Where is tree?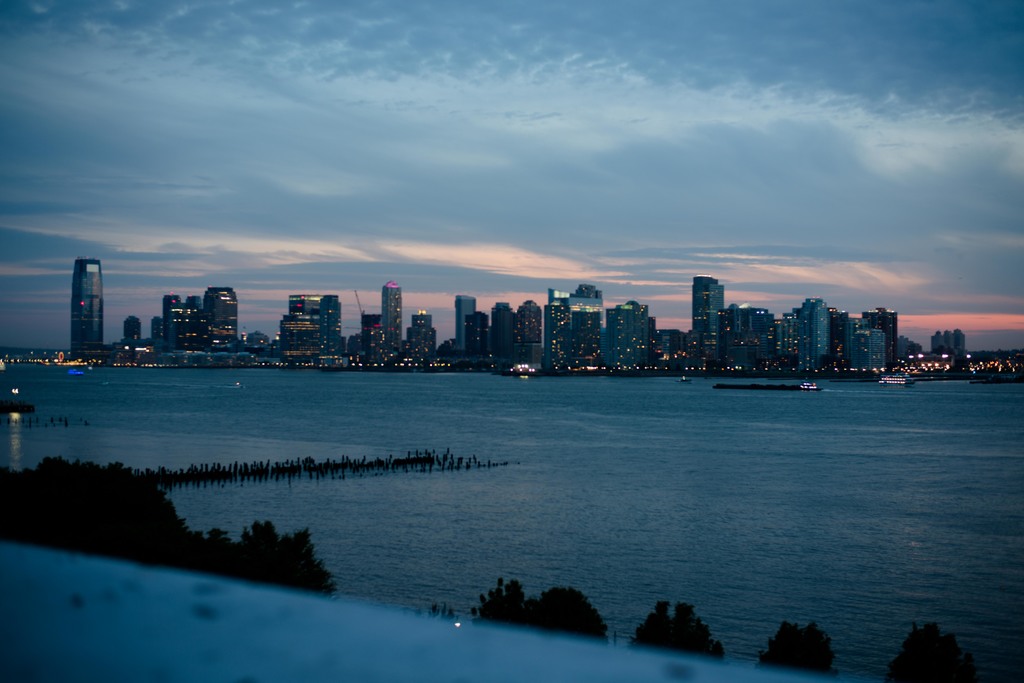
x1=197, y1=517, x2=349, y2=599.
